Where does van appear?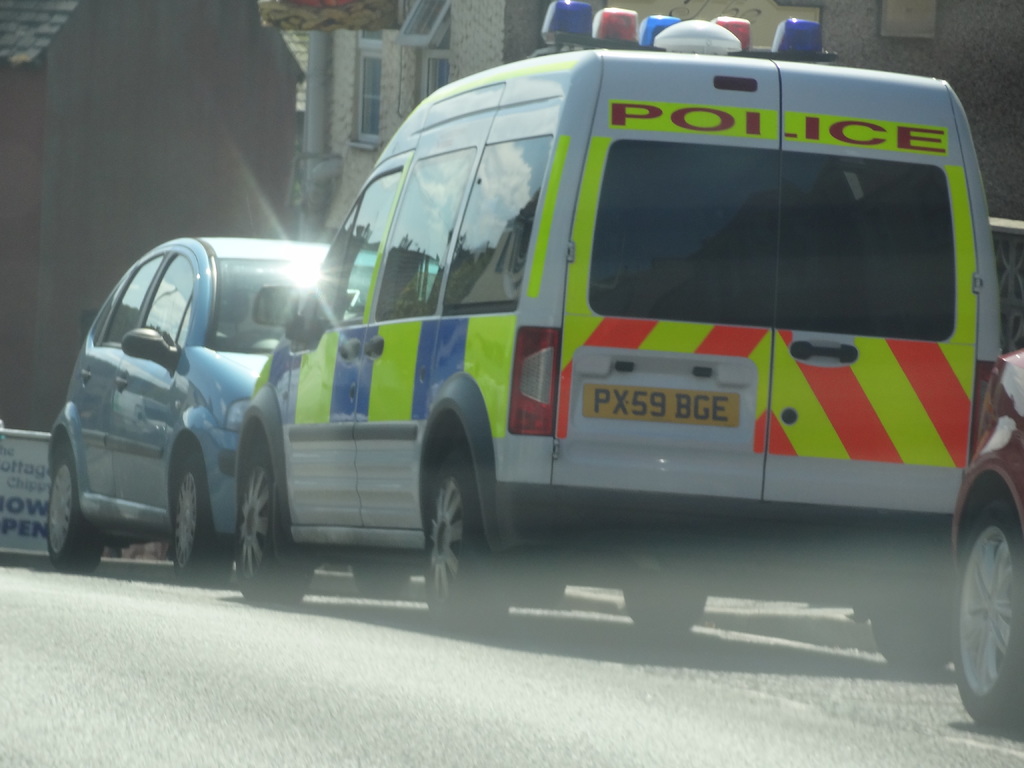
Appears at [230,2,1007,634].
